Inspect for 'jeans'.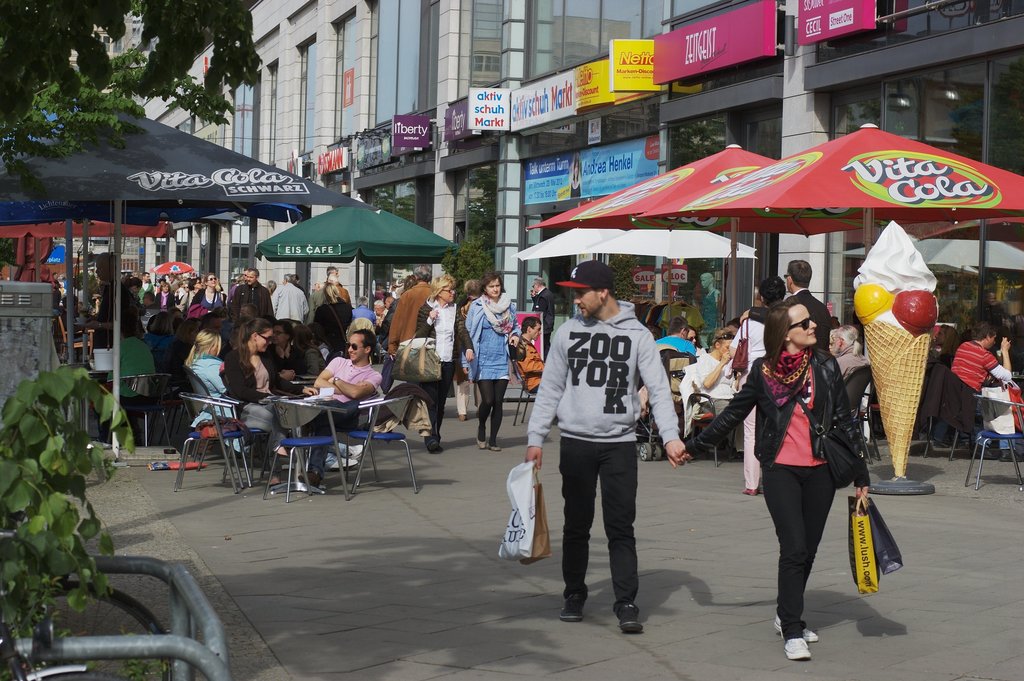
Inspection: <region>771, 459, 850, 650</region>.
